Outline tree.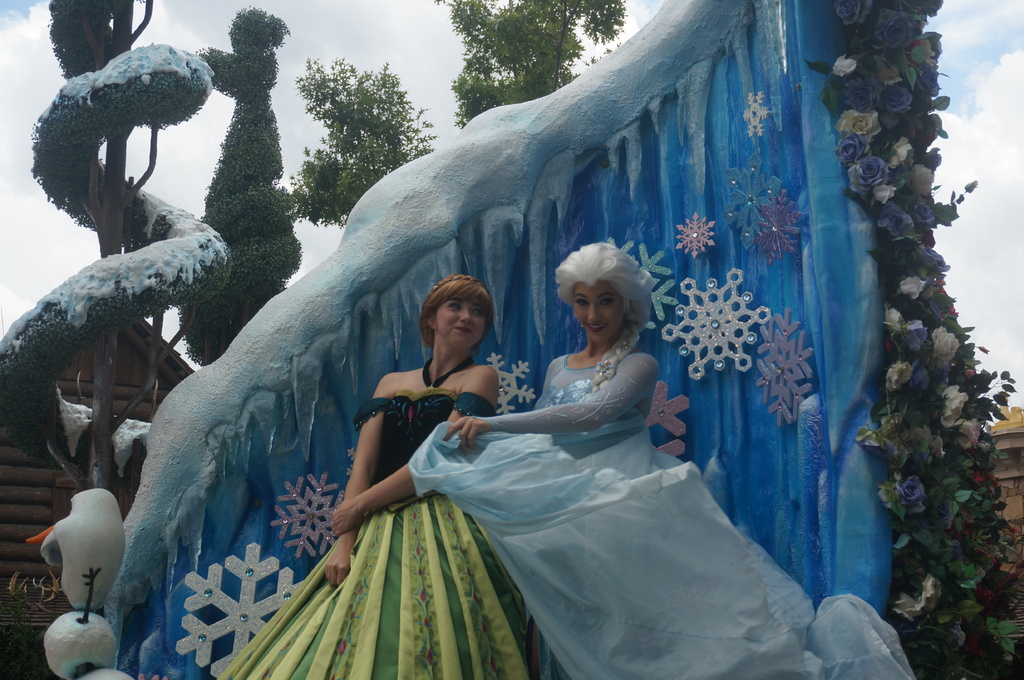
Outline: select_region(299, 50, 438, 228).
